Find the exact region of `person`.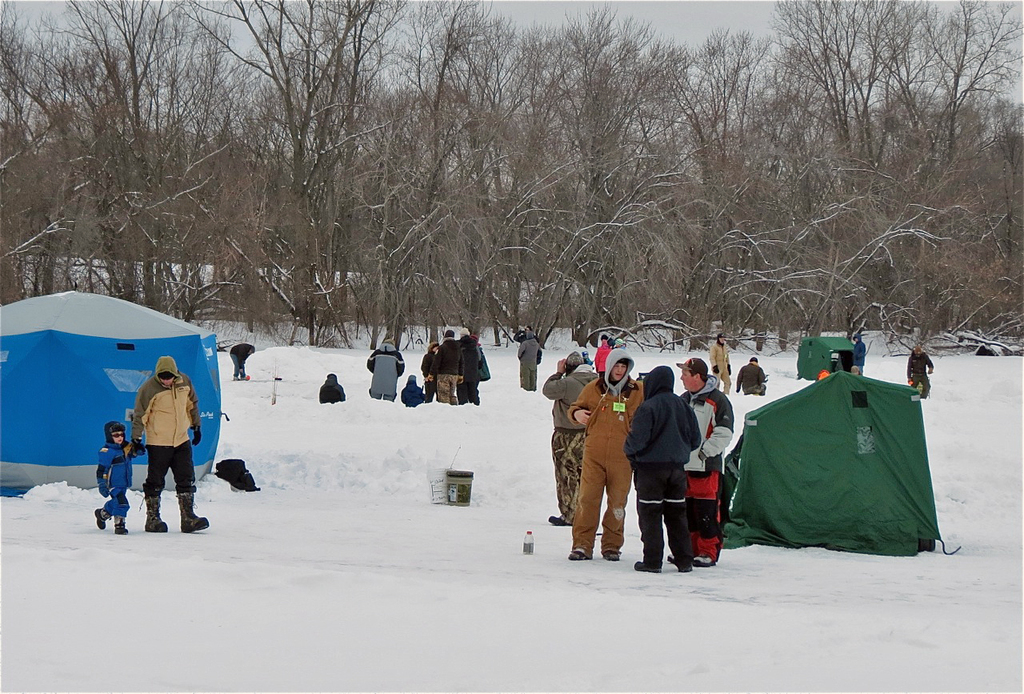
Exact region: x1=852 y1=332 x2=868 y2=375.
